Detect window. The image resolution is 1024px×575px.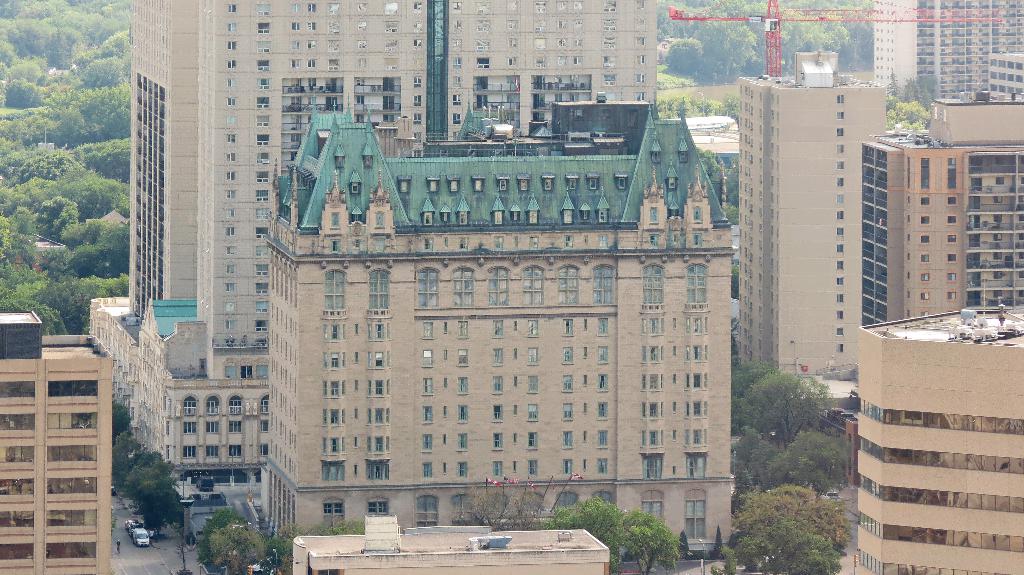
596, 317, 609, 336.
